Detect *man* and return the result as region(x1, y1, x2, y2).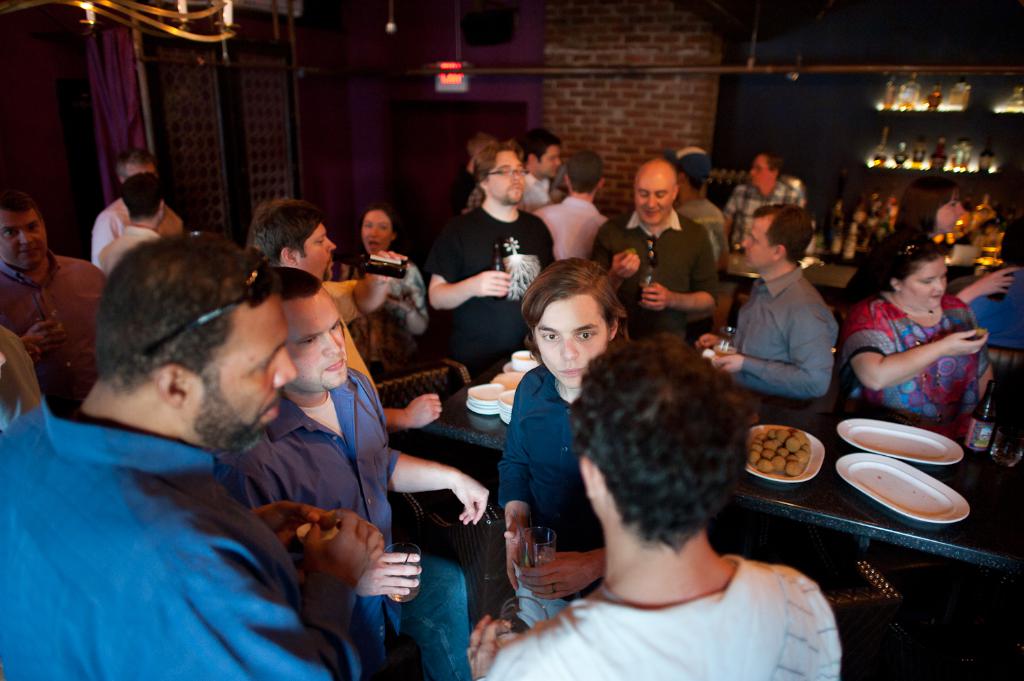
region(223, 264, 498, 680).
